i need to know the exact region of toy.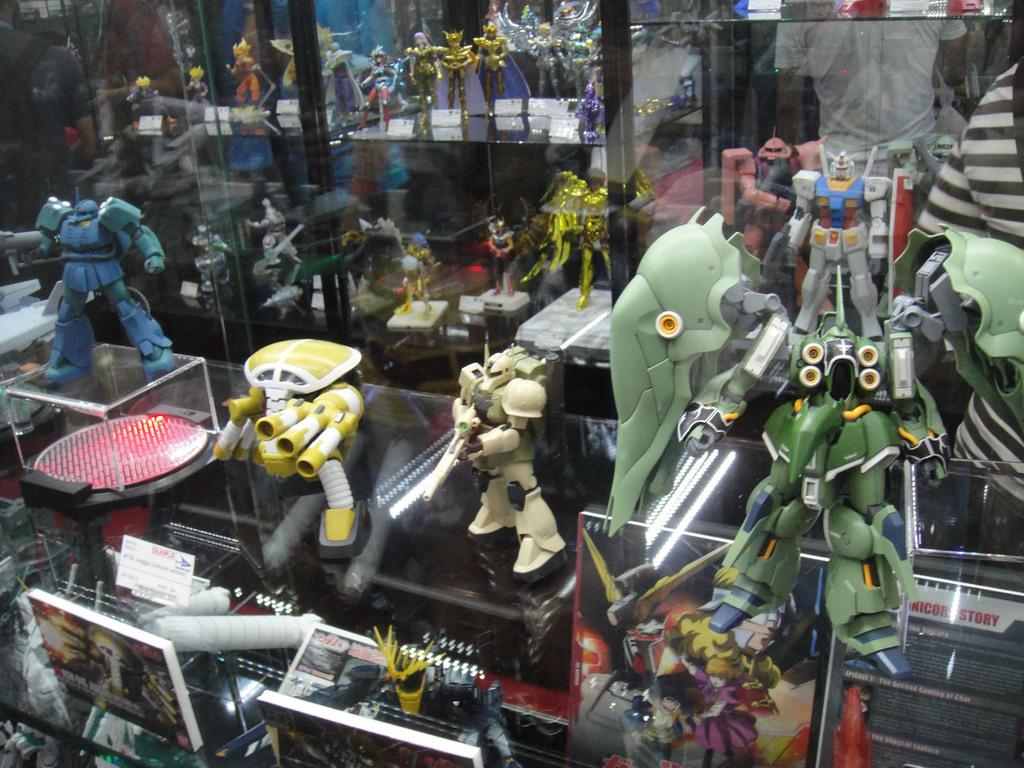
Region: pyautogui.locateOnScreen(598, 208, 1023, 678).
